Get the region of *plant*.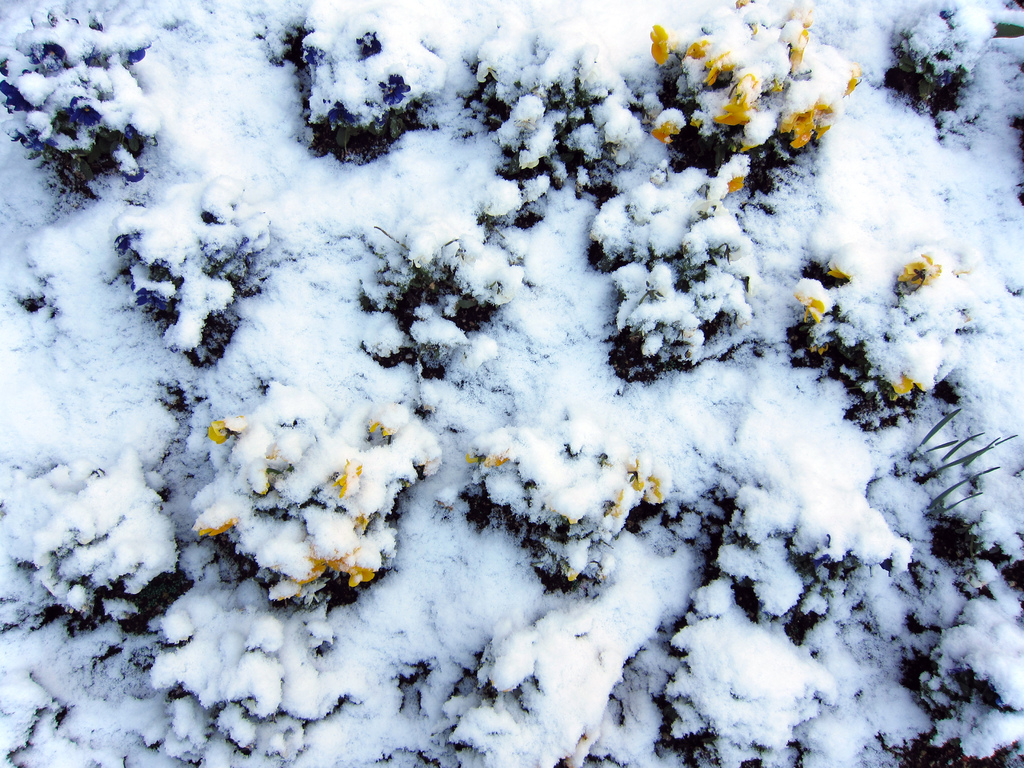
x1=925 y1=406 x2=1016 y2=490.
